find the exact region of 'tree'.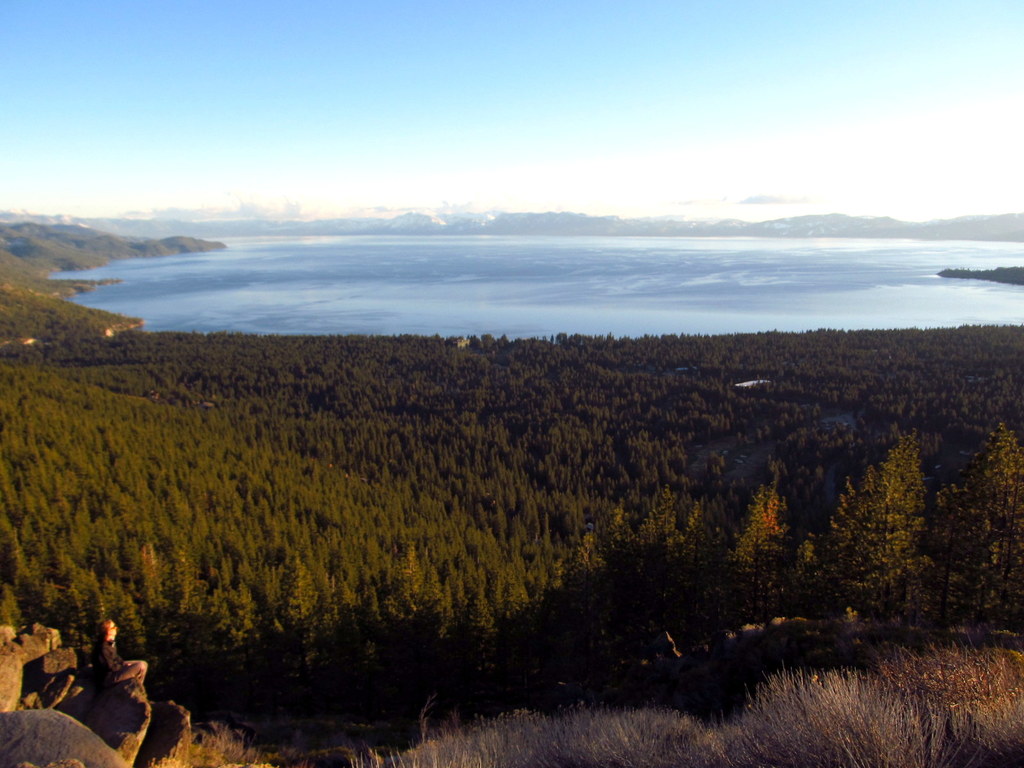
Exact region: box(830, 422, 964, 632).
